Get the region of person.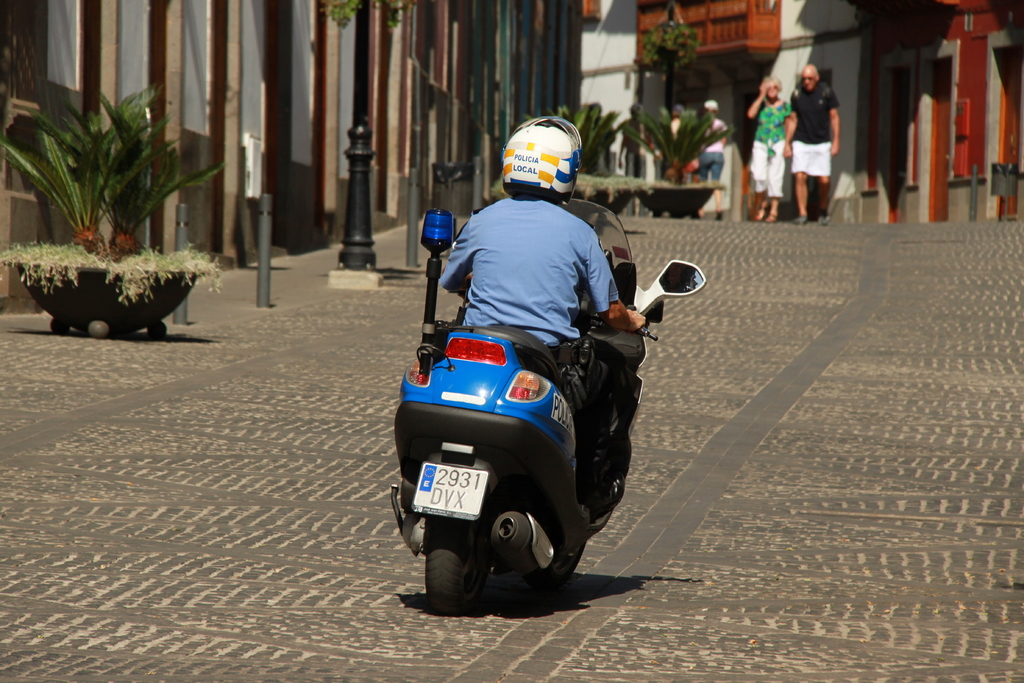
bbox(745, 73, 792, 222).
